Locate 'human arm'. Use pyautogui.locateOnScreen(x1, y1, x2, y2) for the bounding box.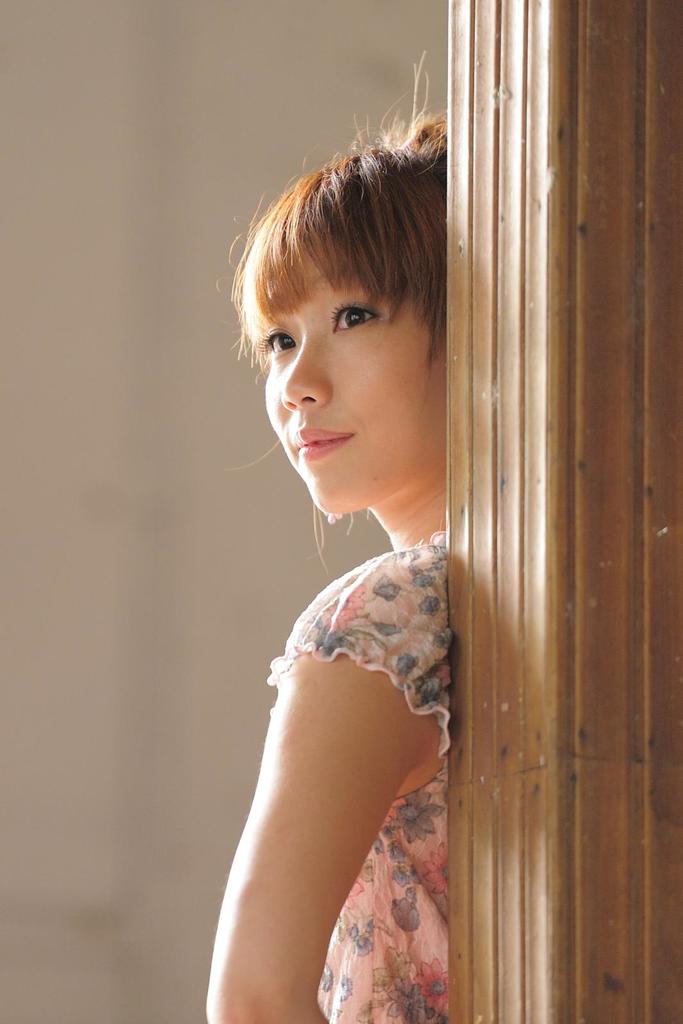
pyautogui.locateOnScreen(183, 606, 476, 996).
